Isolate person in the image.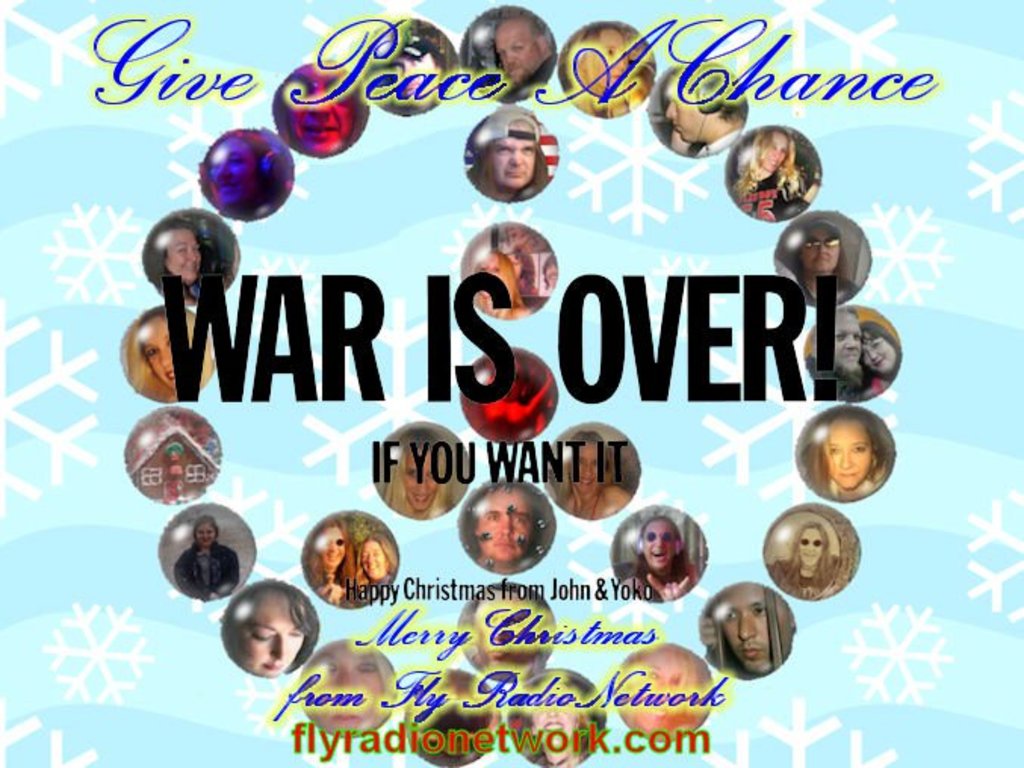
Isolated region: 351,531,399,609.
